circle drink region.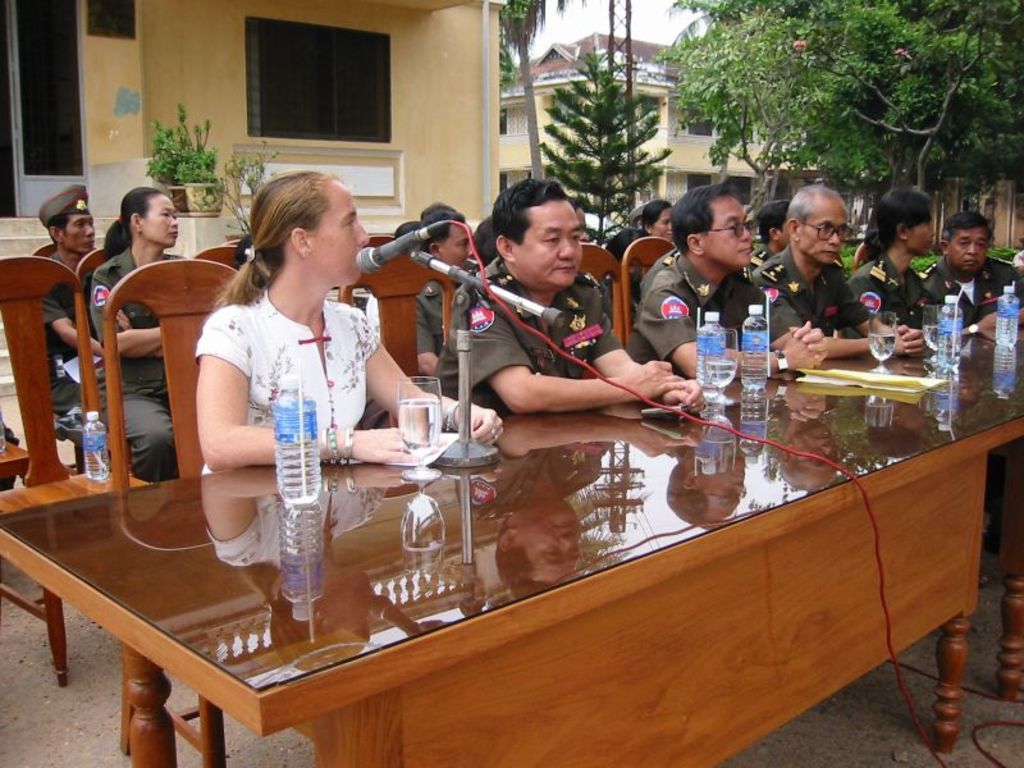
Region: select_region(709, 360, 733, 389).
